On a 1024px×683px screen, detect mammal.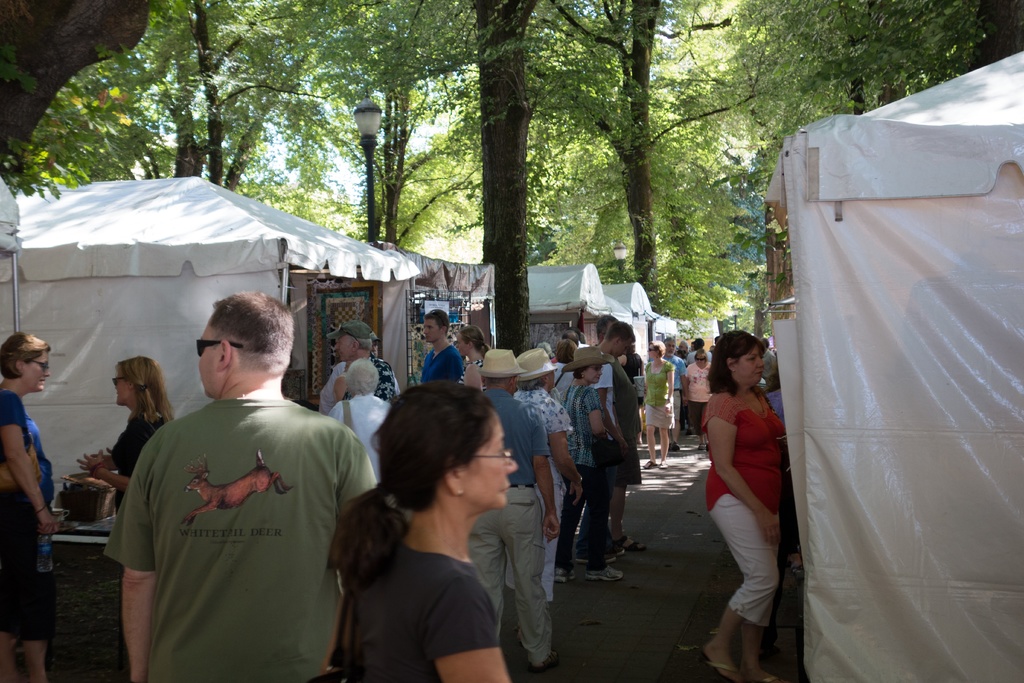
(x1=0, y1=330, x2=63, y2=682).
